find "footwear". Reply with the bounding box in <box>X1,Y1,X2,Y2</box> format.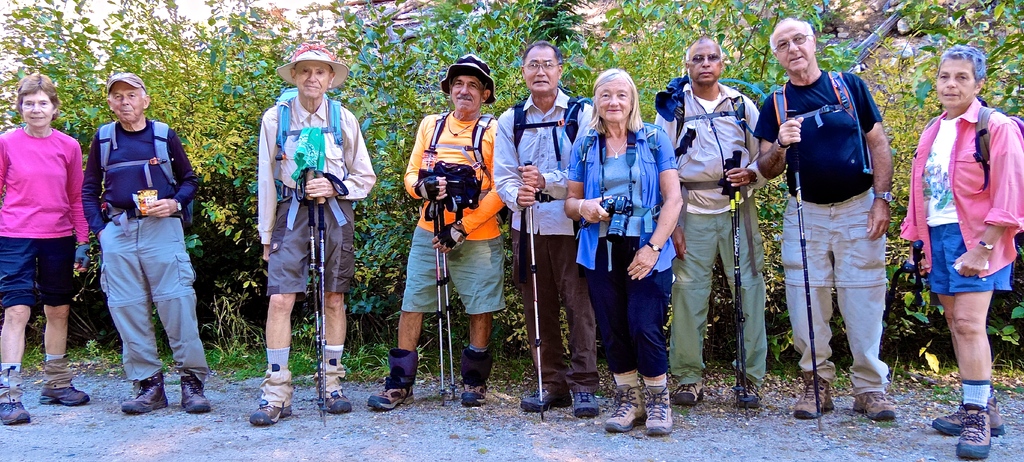
<box>738,378,764,406</box>.
